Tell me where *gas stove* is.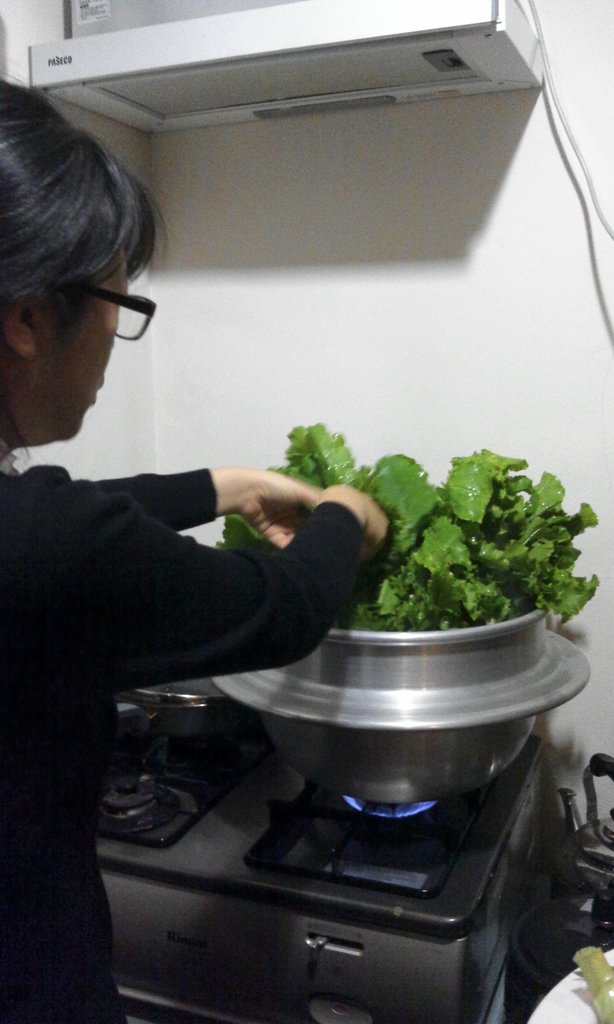
*gas stove* is at 90:699:549:939.
